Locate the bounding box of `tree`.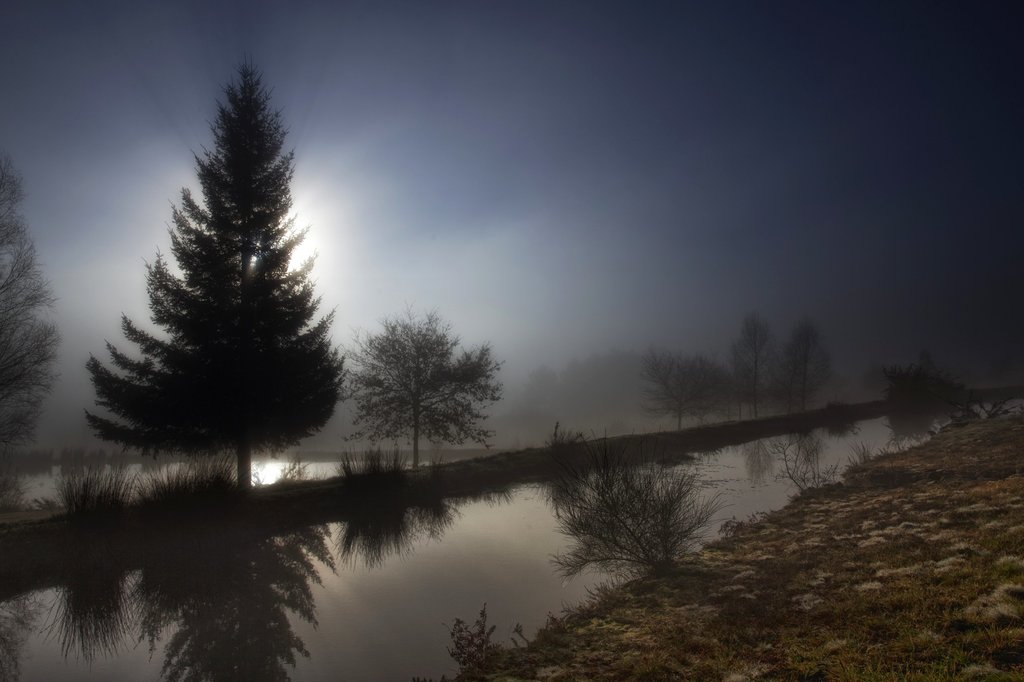
Bounding box: {"x1": 728, "y1": 309, "x2": 780, "y2": 427}.
